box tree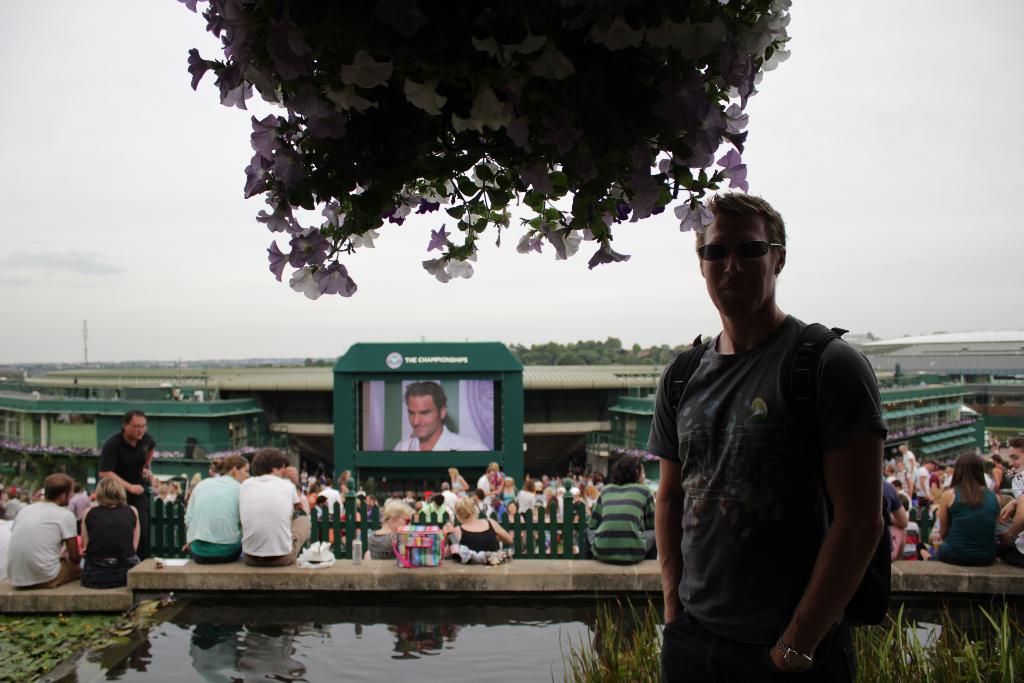
[177, 0, 790, 299]
